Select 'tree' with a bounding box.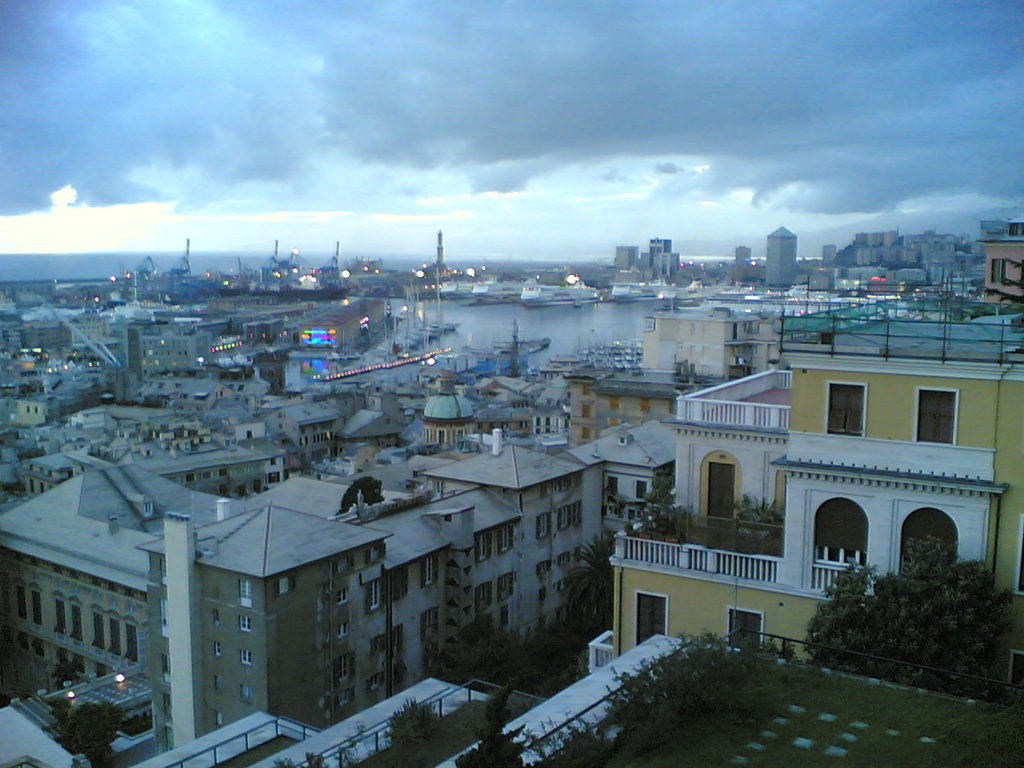
[left=558, top=534, right=616, bottom=626].
